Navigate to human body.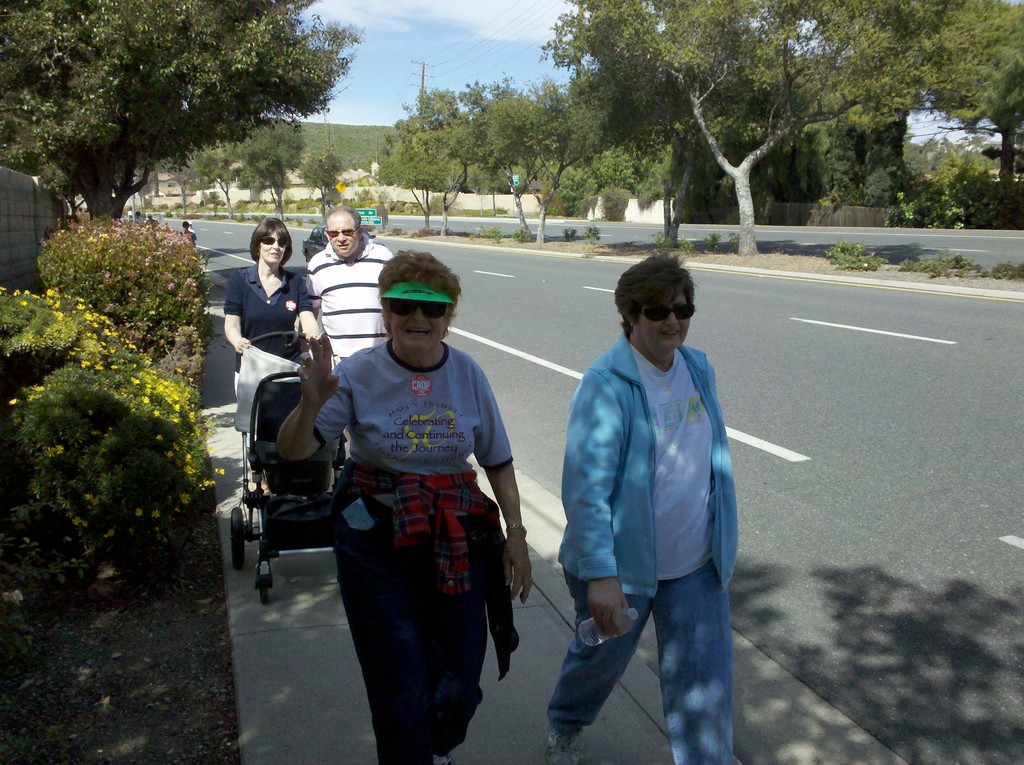
Navigation target: Rect(128, 210, 135, 225).
